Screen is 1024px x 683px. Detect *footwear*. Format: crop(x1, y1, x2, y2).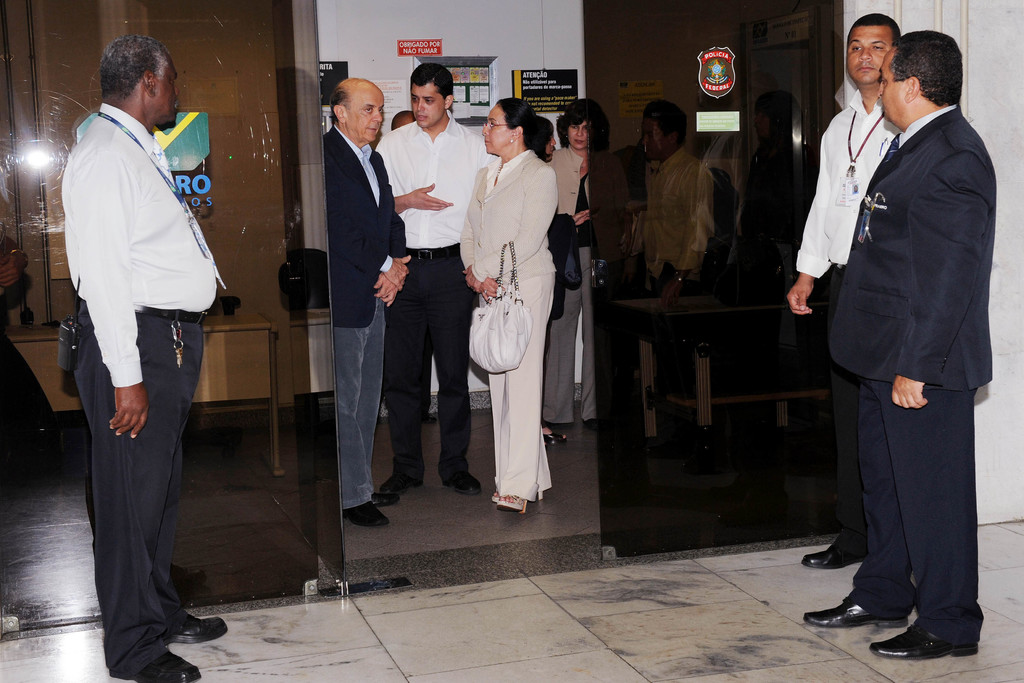
crop(172, 614, 227, 643).
